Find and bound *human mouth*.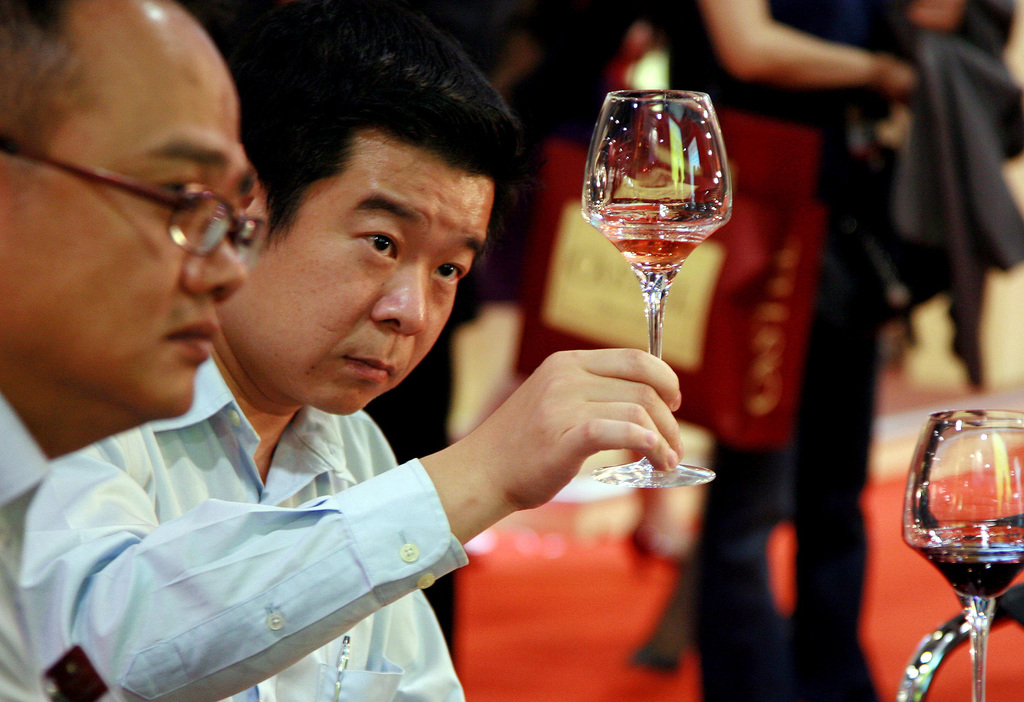
Bound: (154,315,223,361).
